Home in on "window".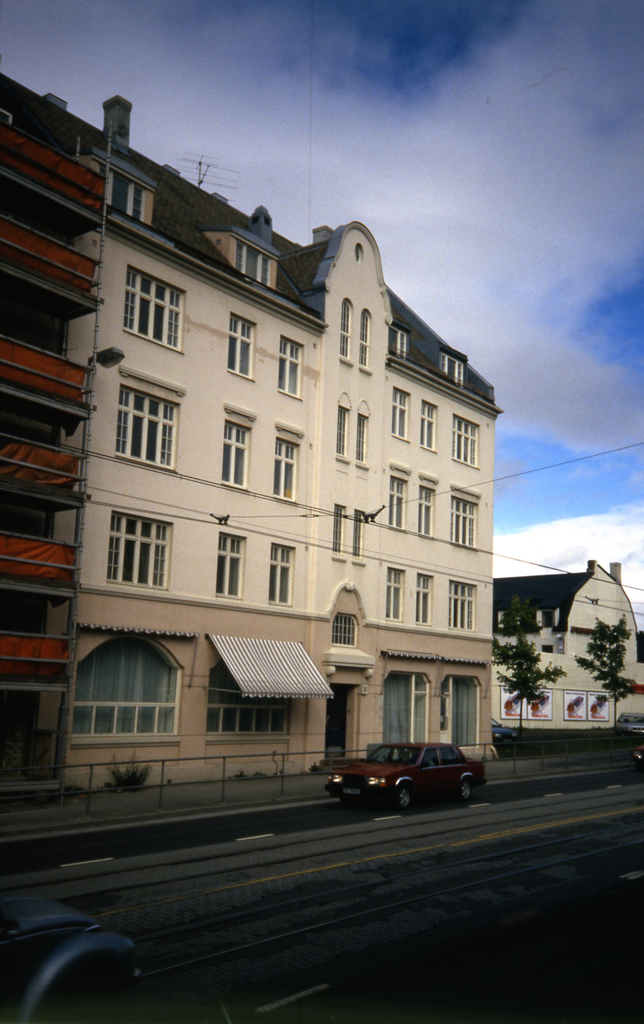
Homed in at [358,310,370,369].
